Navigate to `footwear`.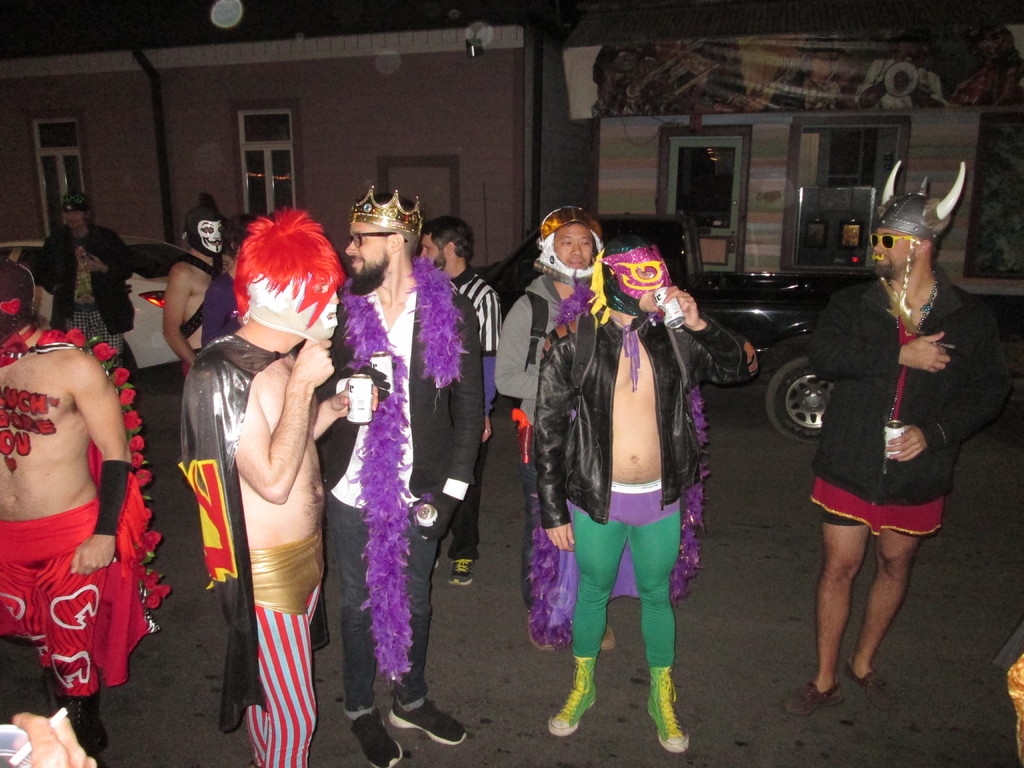
Navigation target: [x1=388, y1=696, x2=468, y2=748].
